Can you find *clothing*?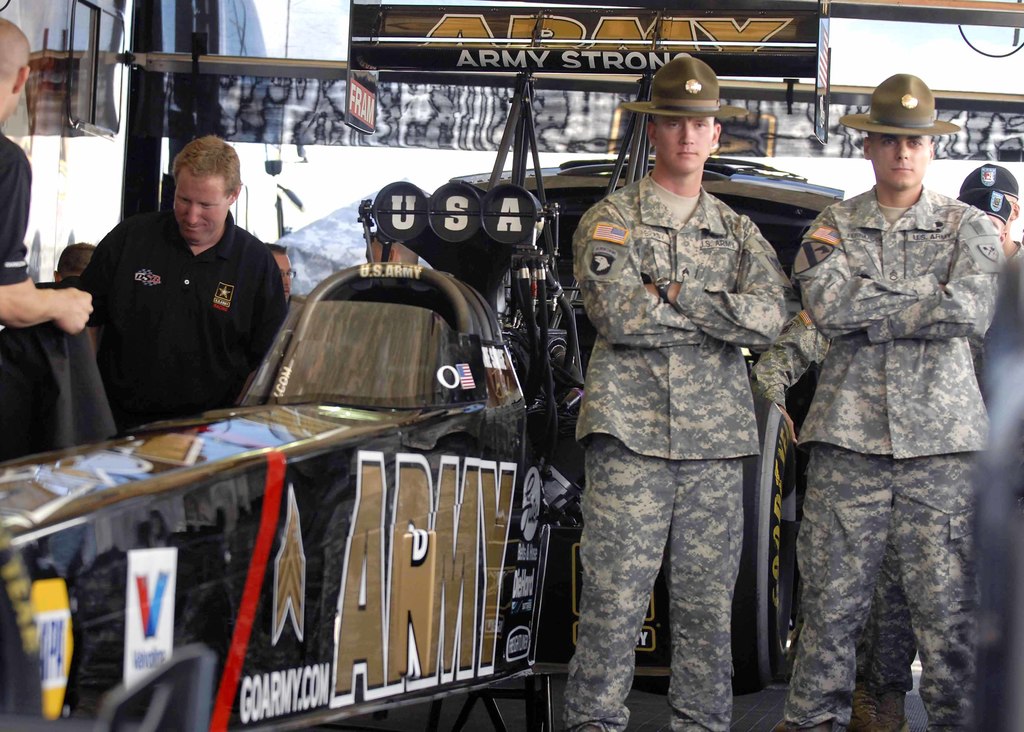
Yes, bounding box: BBox(847, 219, 1023, 731).
